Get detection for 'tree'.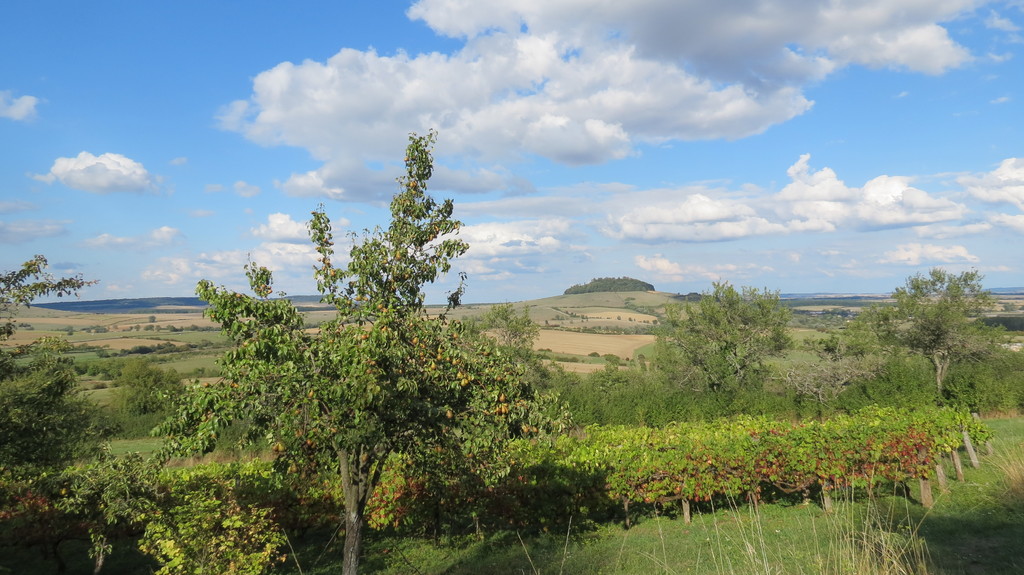
Detection: region(166, 118, 577, 574).
